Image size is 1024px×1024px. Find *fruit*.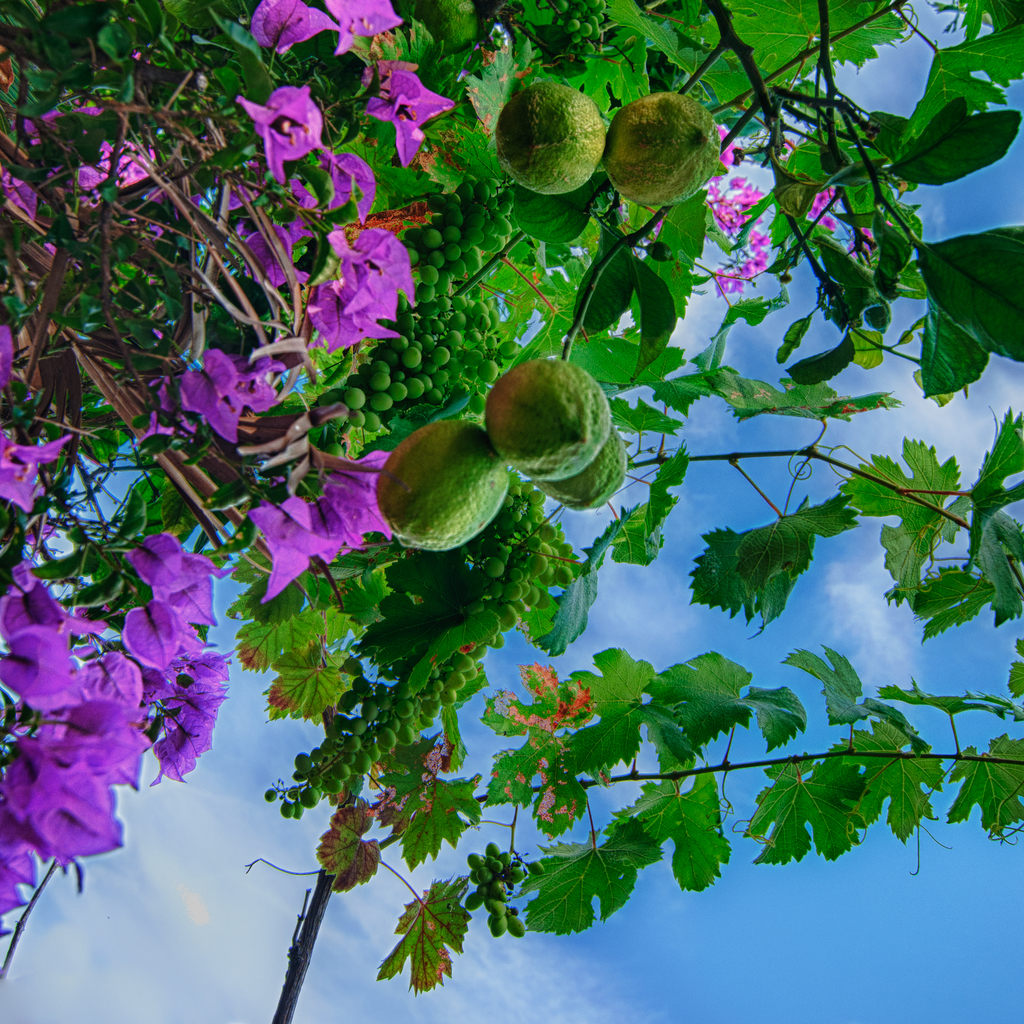
499, 88, 611, 193.
